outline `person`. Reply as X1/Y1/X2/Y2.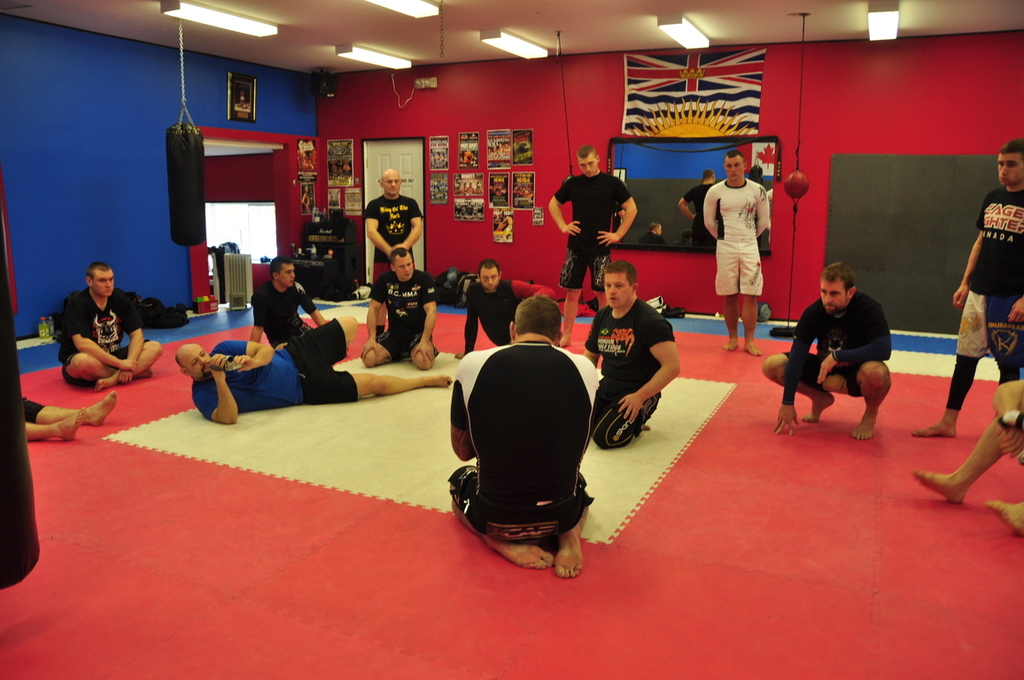
178/313/452/423.
